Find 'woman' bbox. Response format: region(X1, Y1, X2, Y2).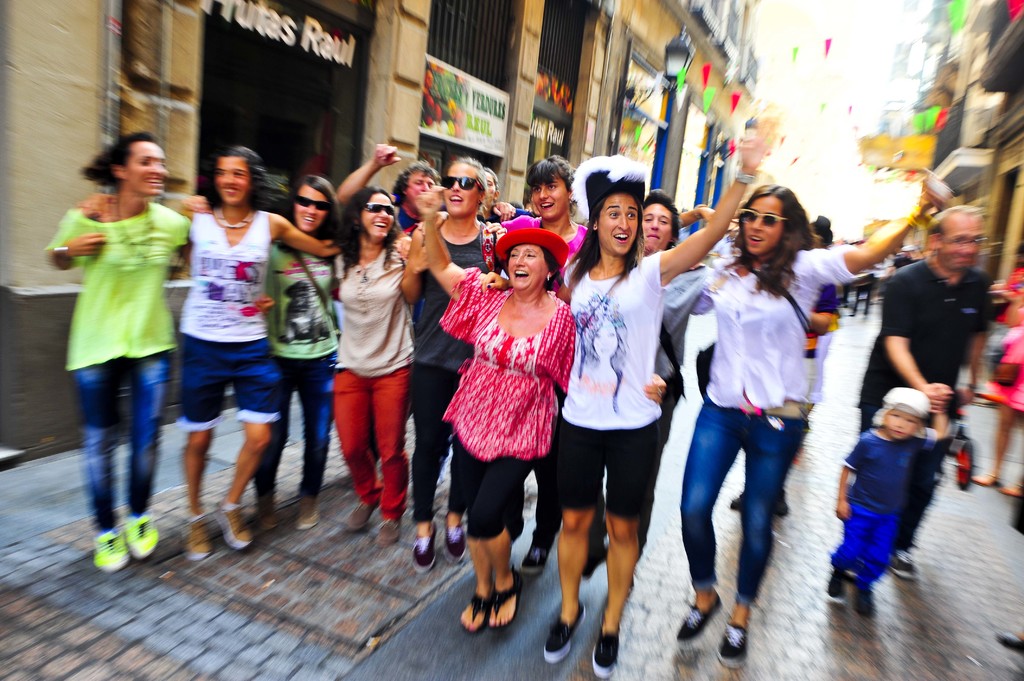
region(177, 142, 336, 565).
